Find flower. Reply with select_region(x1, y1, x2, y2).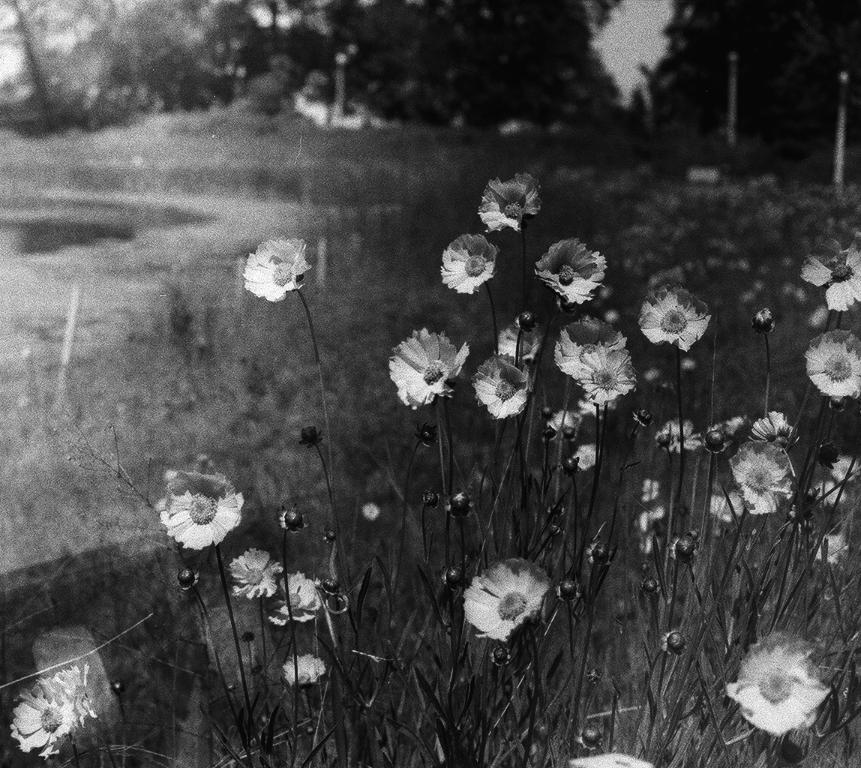
select_region(640, 476, 662, 505).
